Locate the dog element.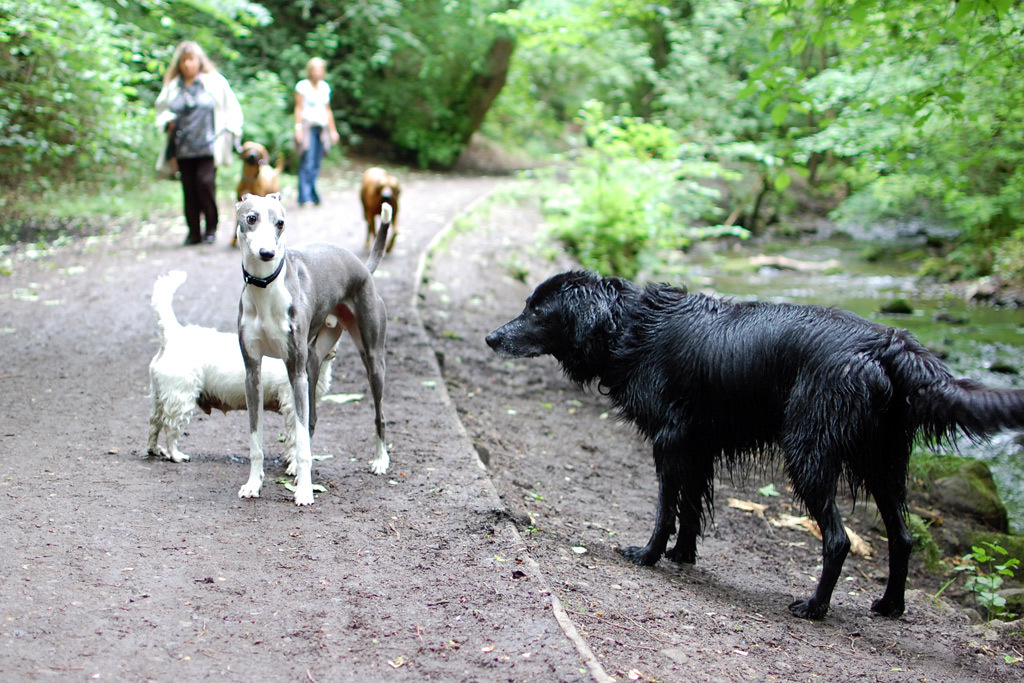
Element bbox: (486,269,1023,622).
